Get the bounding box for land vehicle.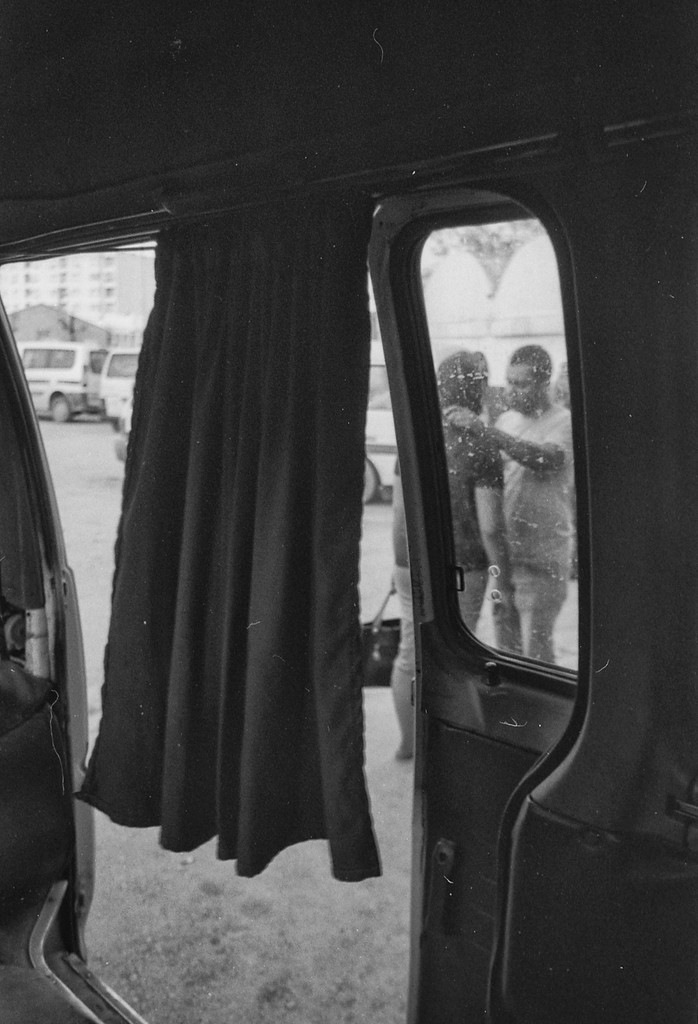
BBox(95, 349, 154, 428).
